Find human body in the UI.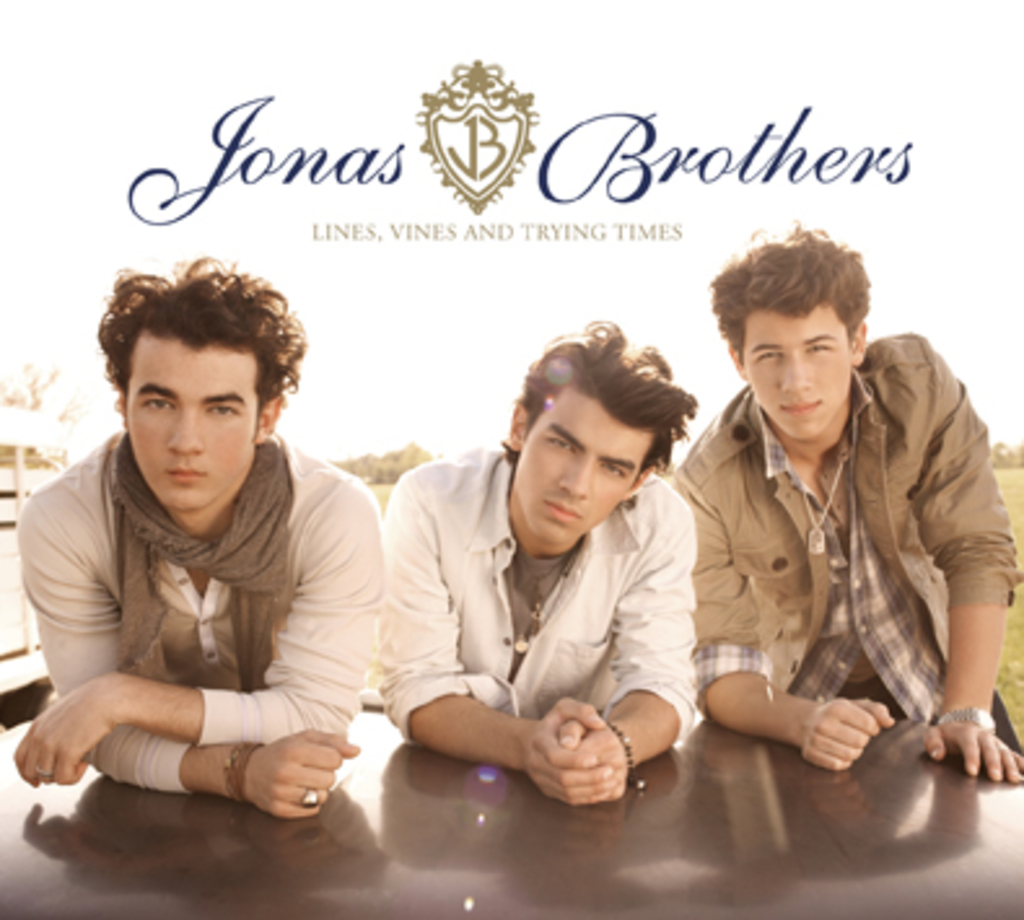
UI element at <region>391, 438, 718, 819</region>.
